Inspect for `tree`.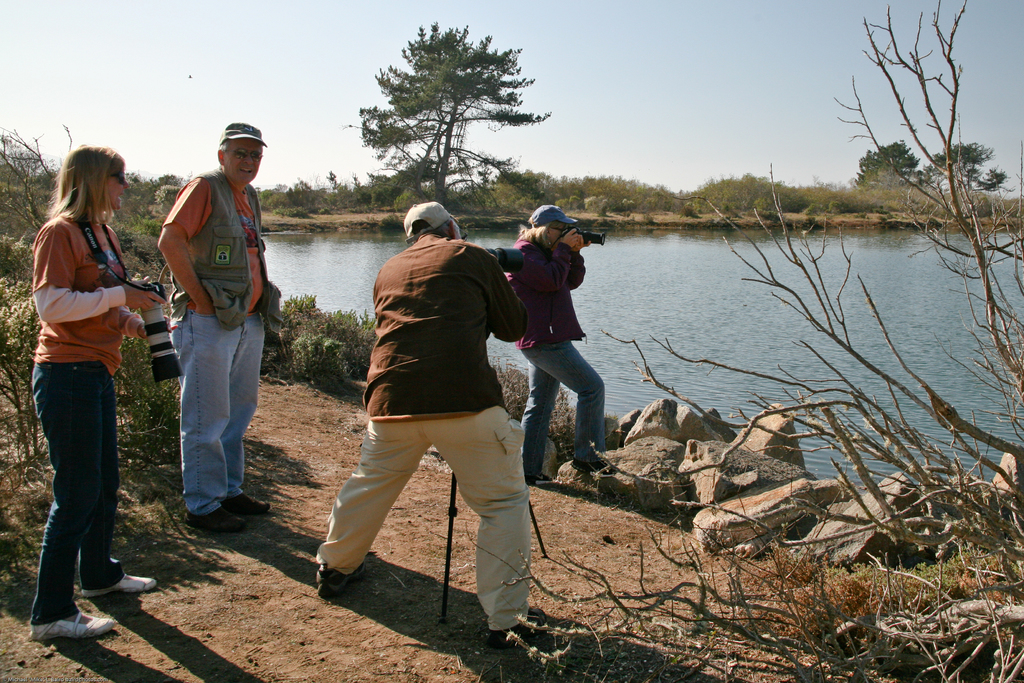
Inspection: box(916, 143, 1018, 190).
